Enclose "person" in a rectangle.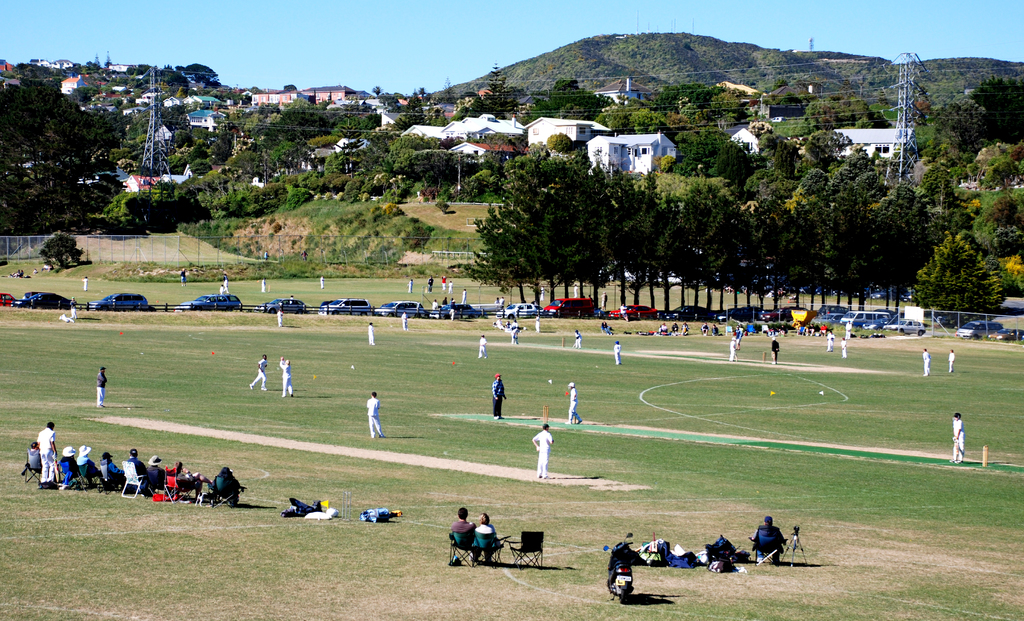
(25, 446, 47, 485).
